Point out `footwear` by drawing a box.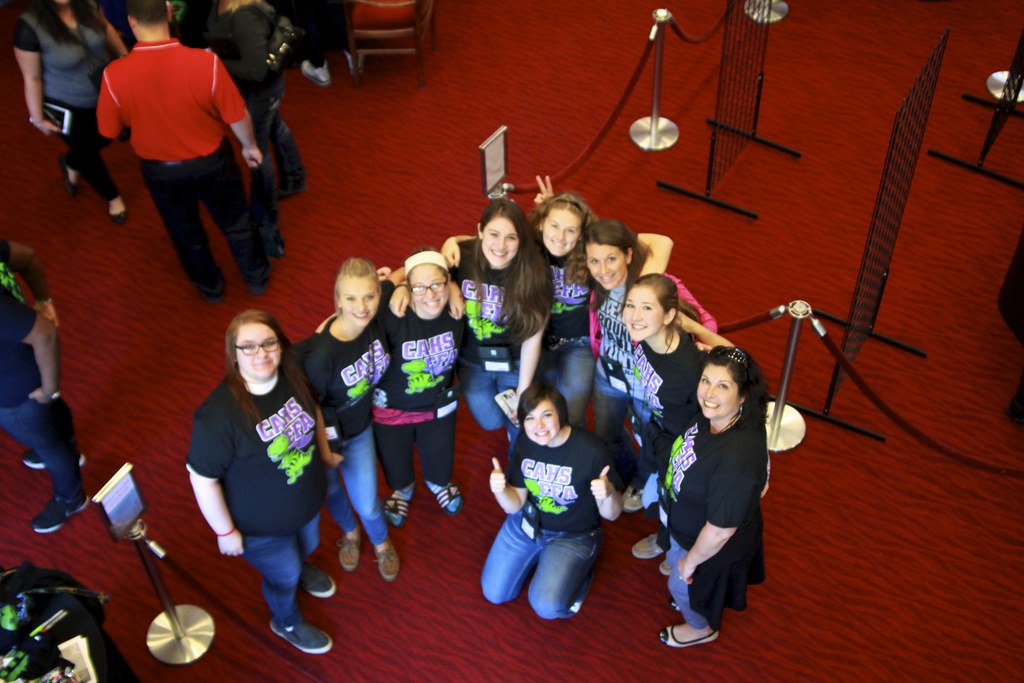
30/498/90/534.
